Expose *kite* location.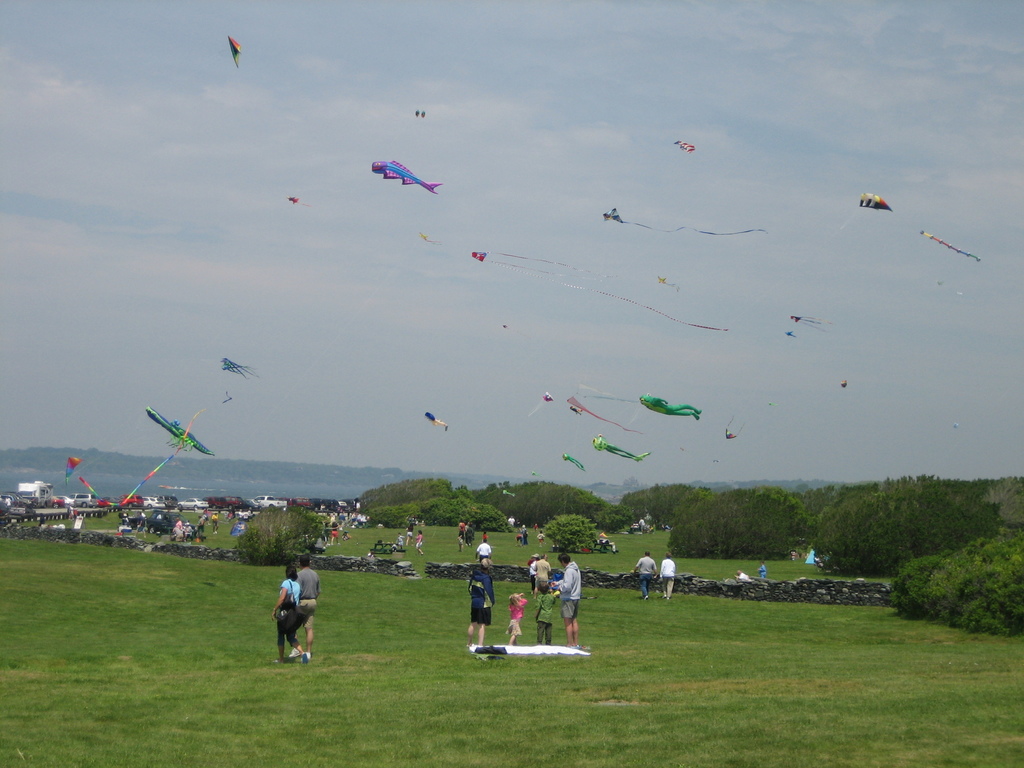
Exposed at left=789, top=314, right=837, bottom=340.
